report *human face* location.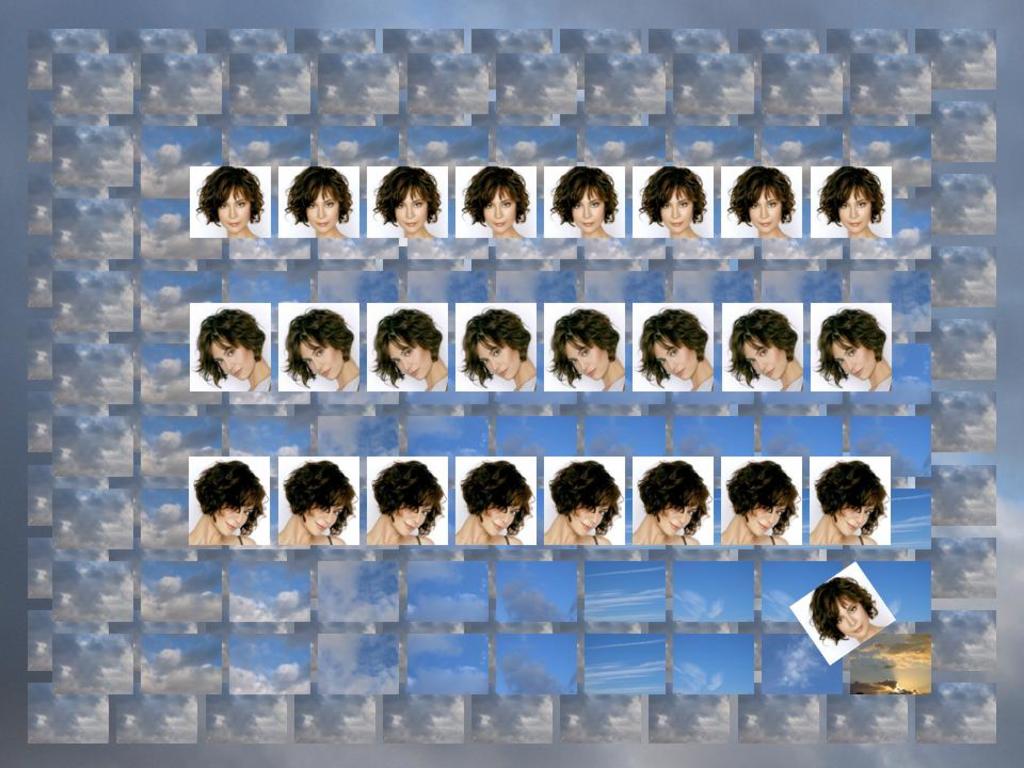
Report: box(841, 185, 878, 234).
